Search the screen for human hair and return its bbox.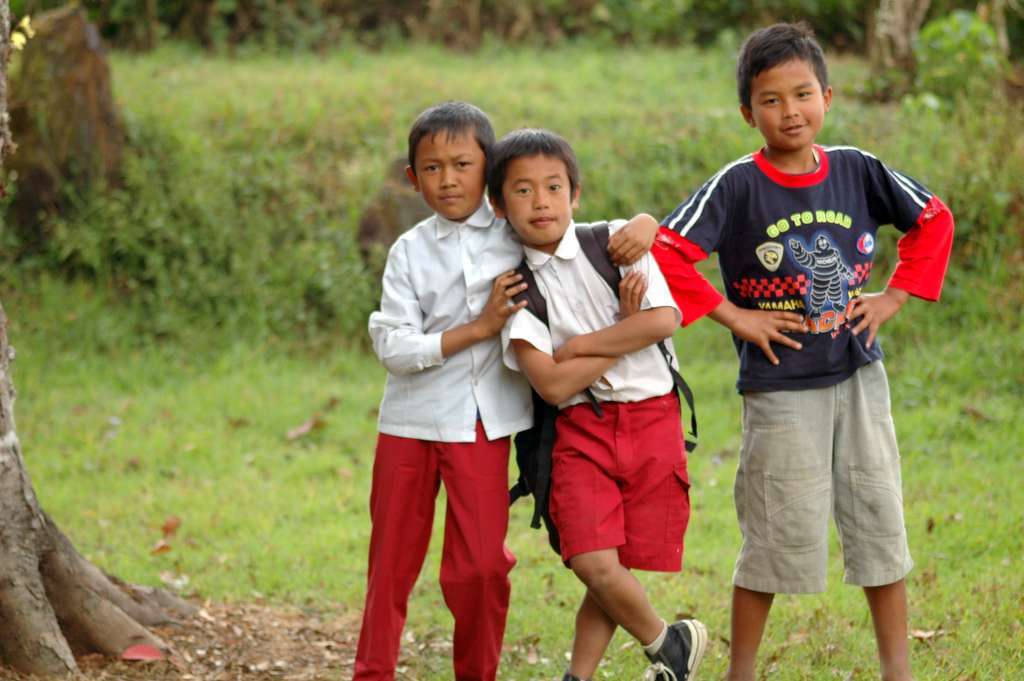
Found: (x1=482, y1=127, x2=583, y2=206).
